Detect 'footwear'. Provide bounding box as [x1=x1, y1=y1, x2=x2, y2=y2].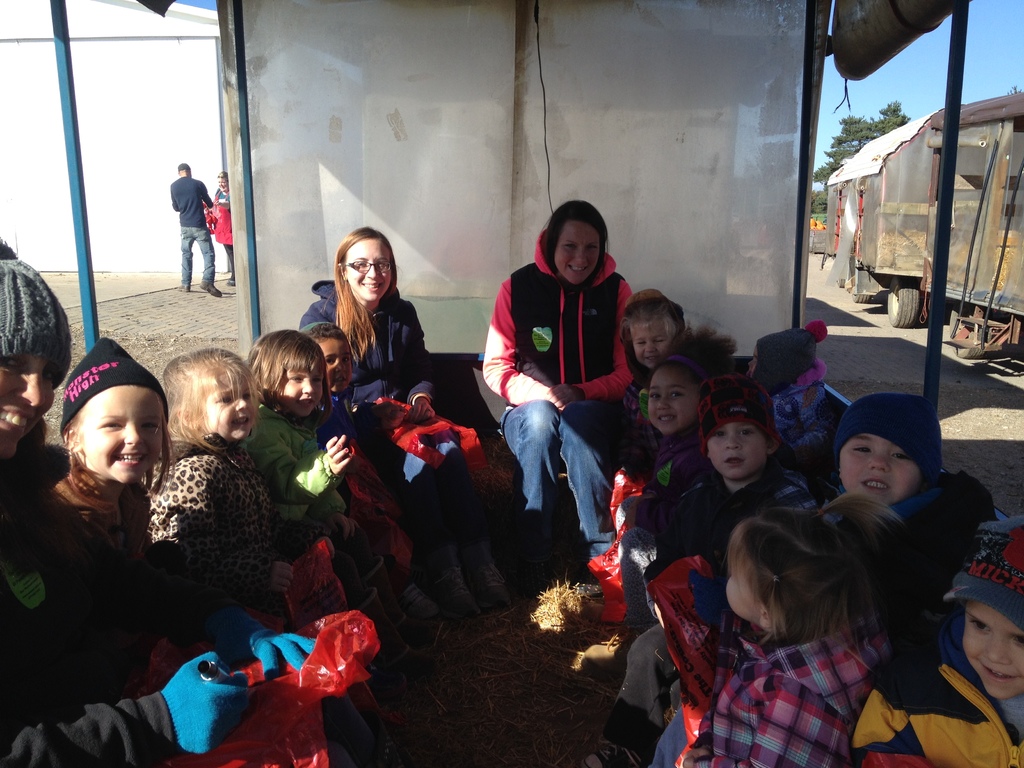
[x1=175, y1=283, x2=193, y2=294].
